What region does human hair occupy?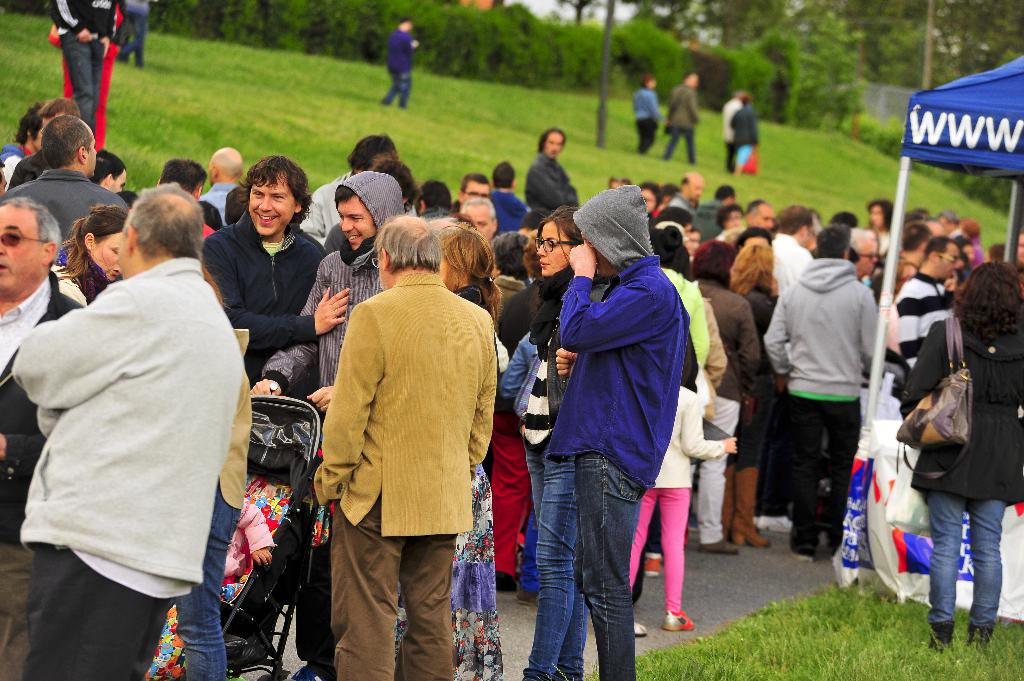
box(540, 124, 567, 152).
